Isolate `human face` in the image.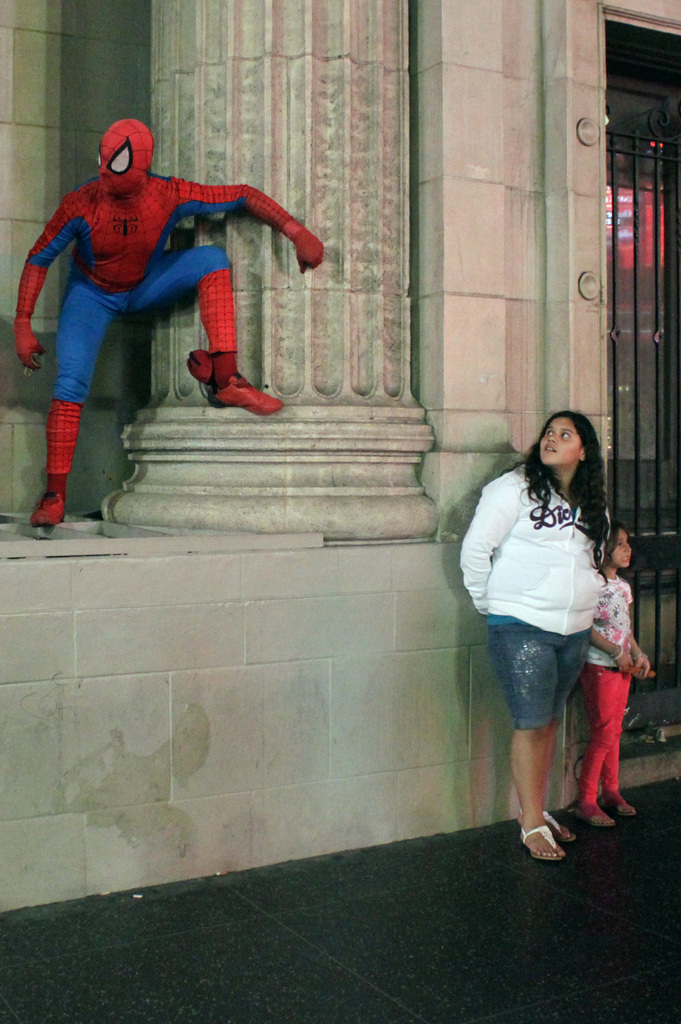
Isolated region: (614,529,631,568).
